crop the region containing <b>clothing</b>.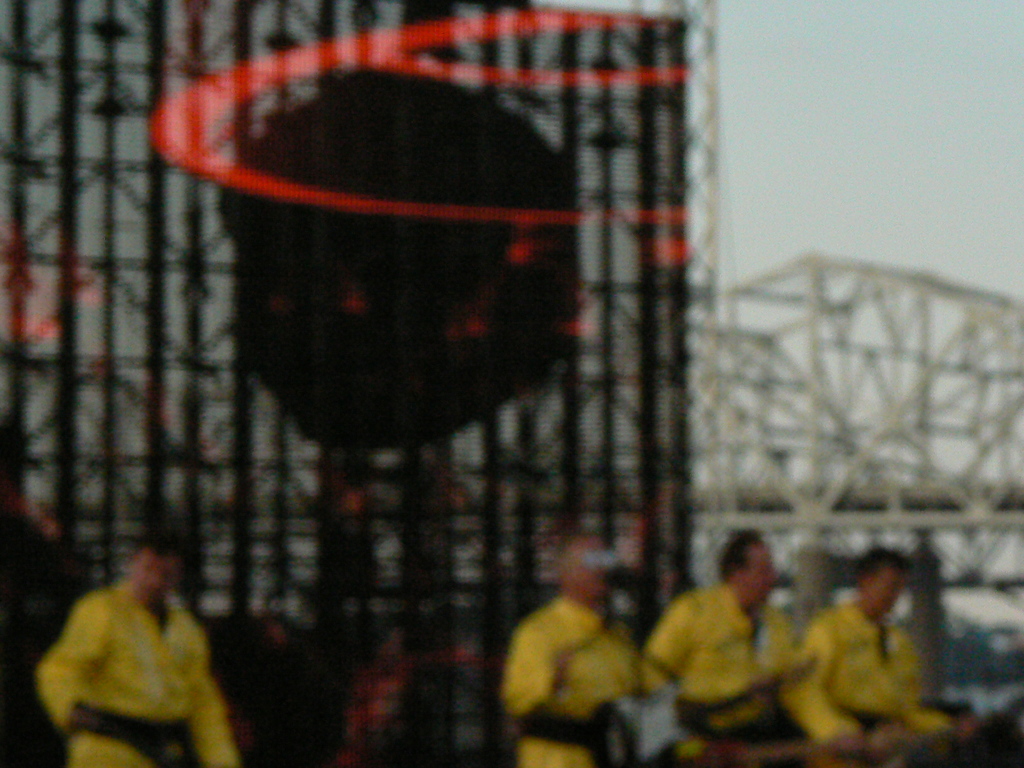
Crop region: box=[639, 588, 840, 767].
